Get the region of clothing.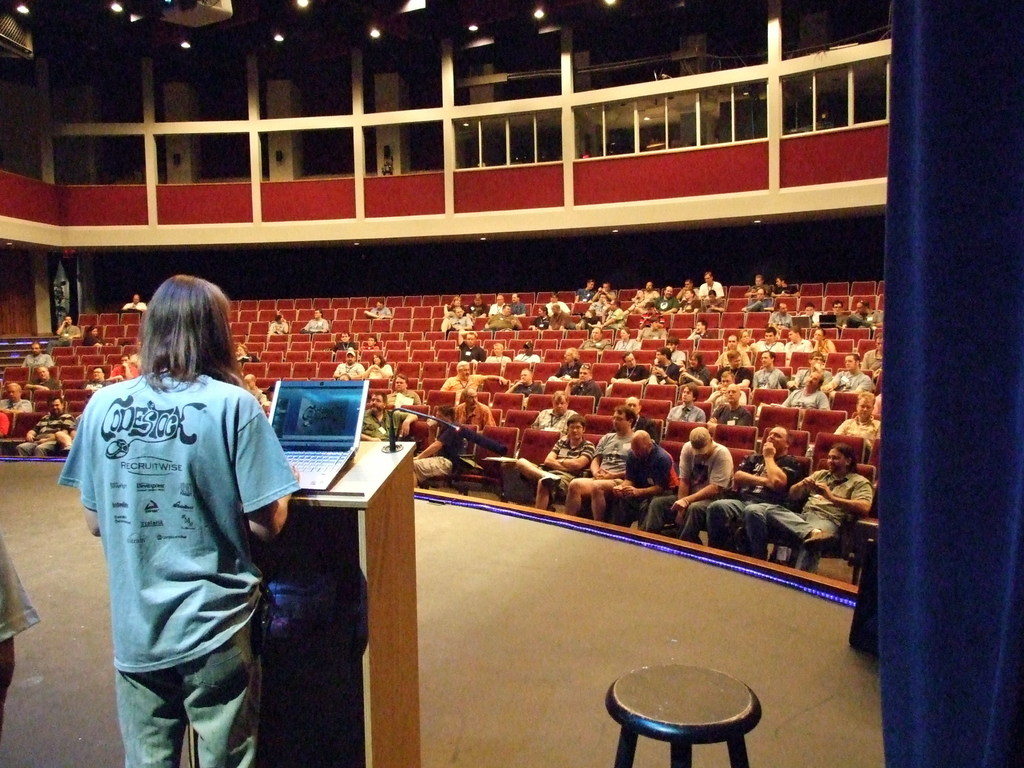
(x1=532, y1=316, x2=547, y2=332).
